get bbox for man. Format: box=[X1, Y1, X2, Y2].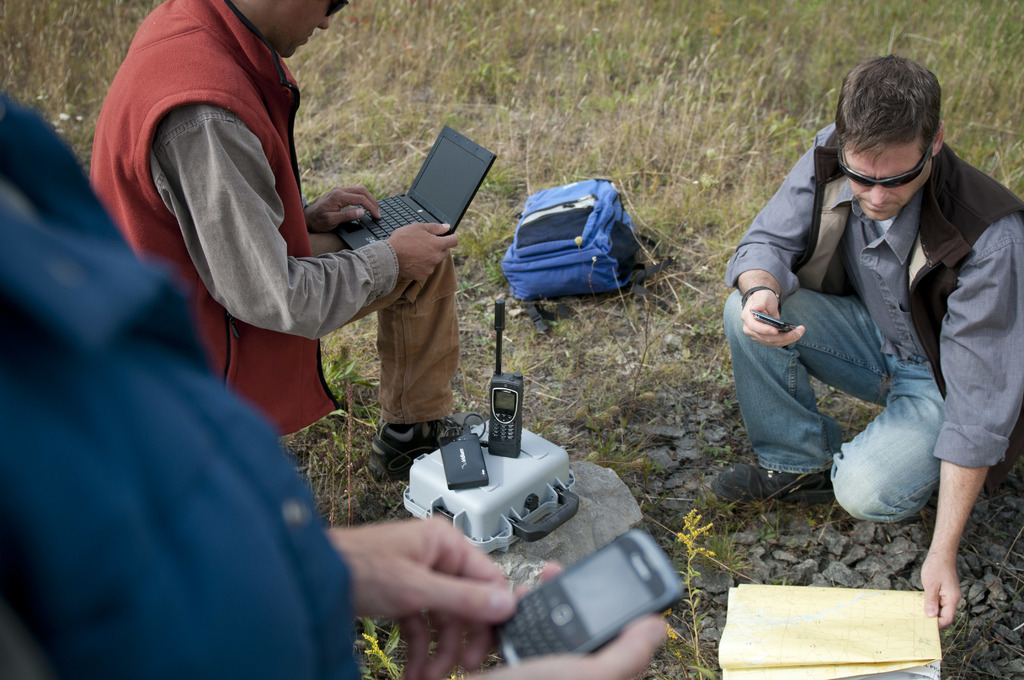
box=[0, 85, 671, 679].
